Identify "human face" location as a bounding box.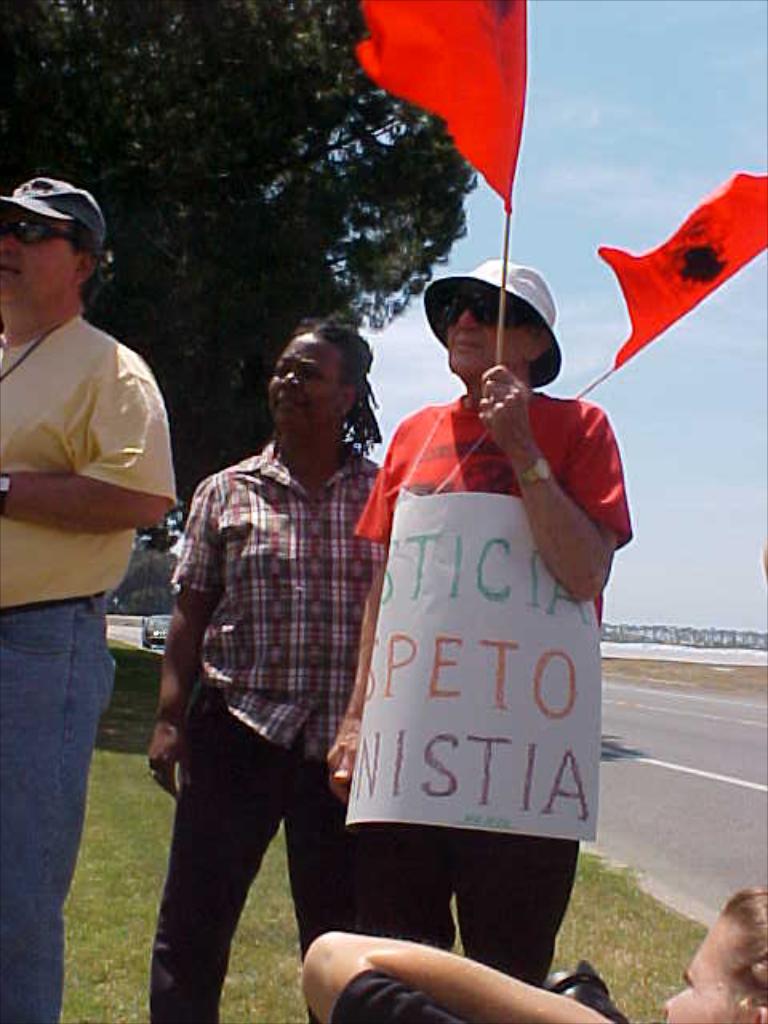
{"left": 443, "top": 283, "right": 525, "bottom": 378}.
